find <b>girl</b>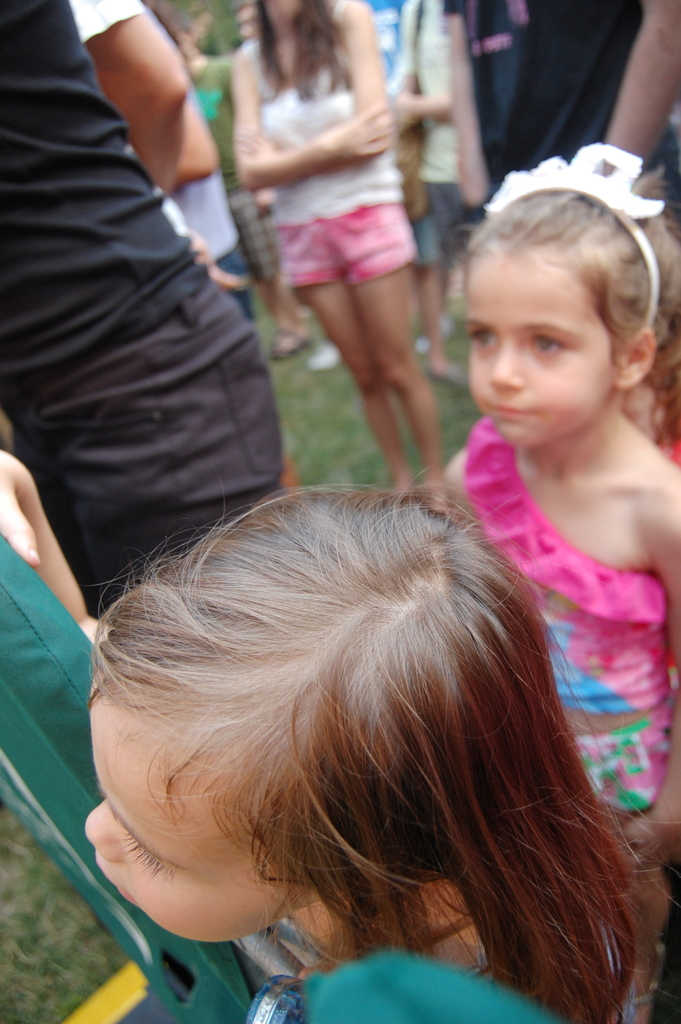
0,447,669,1023
